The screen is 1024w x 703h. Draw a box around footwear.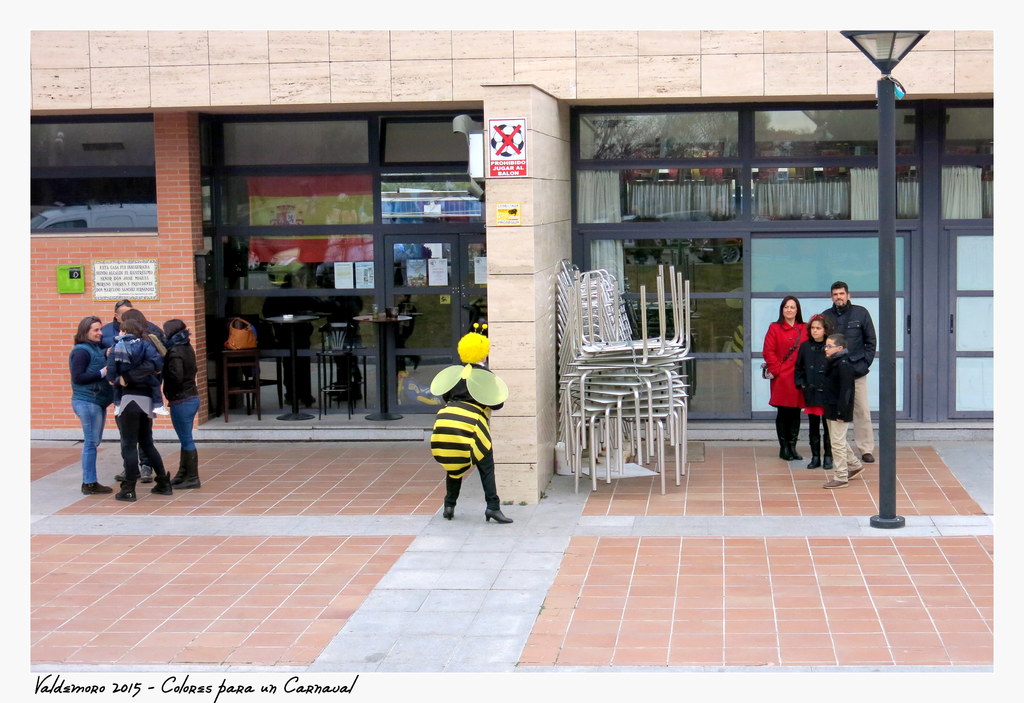
824,453,830,471.
